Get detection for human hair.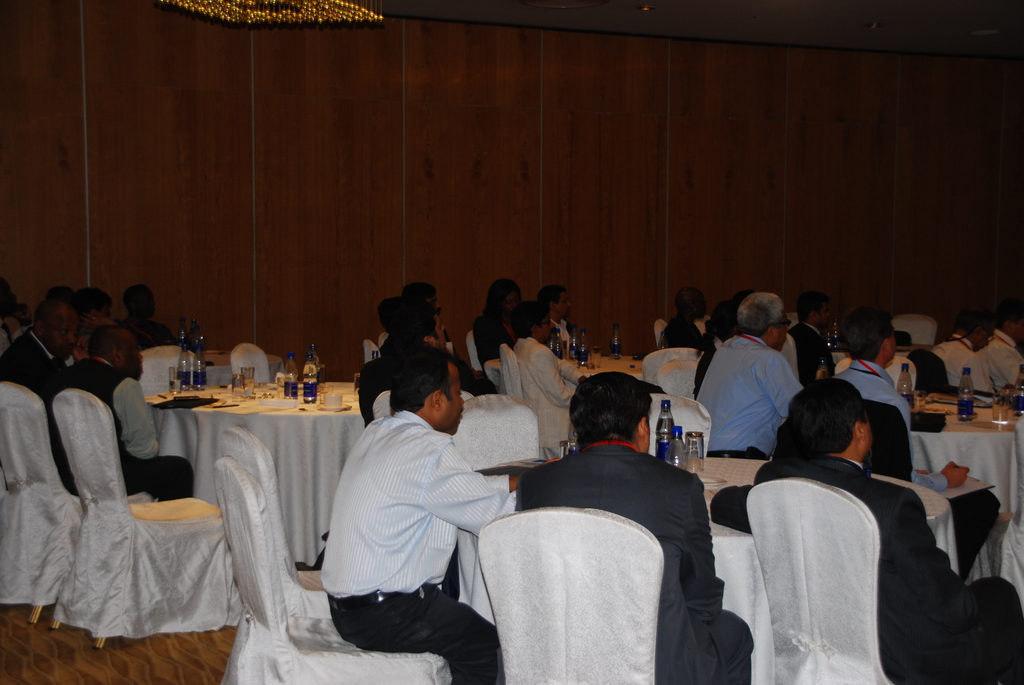
Detection: 838, 308, 895, 364.
